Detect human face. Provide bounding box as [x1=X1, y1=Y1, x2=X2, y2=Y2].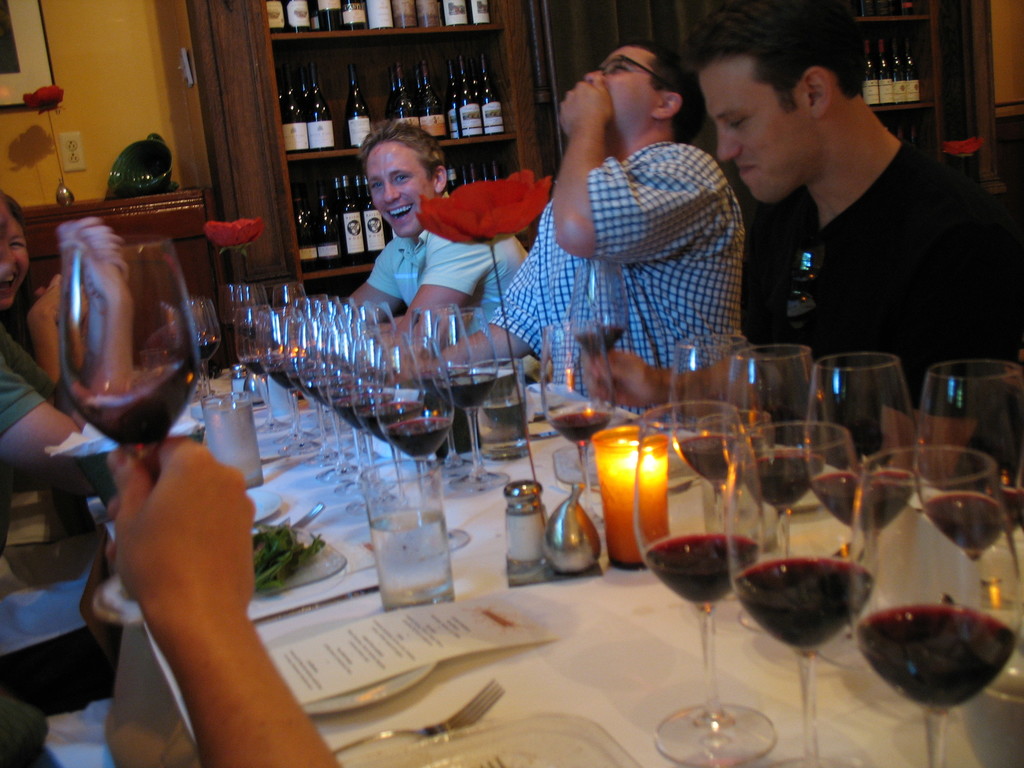
[x1=365, y1=143, x2=438, y2=240].
